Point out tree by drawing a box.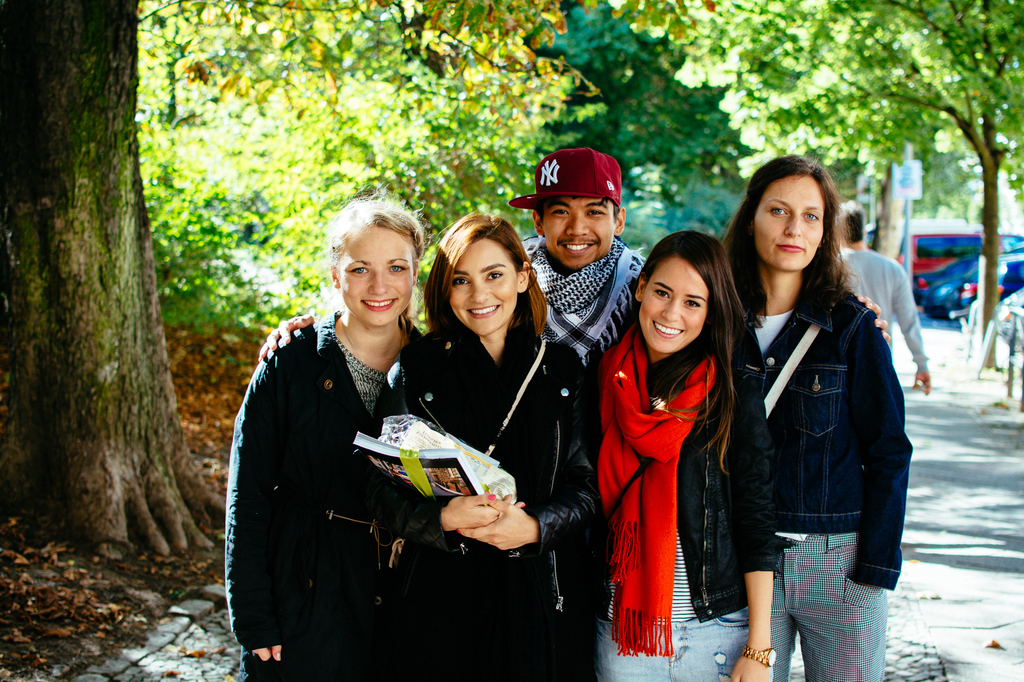
Rect(550, 0, 762, 232).
